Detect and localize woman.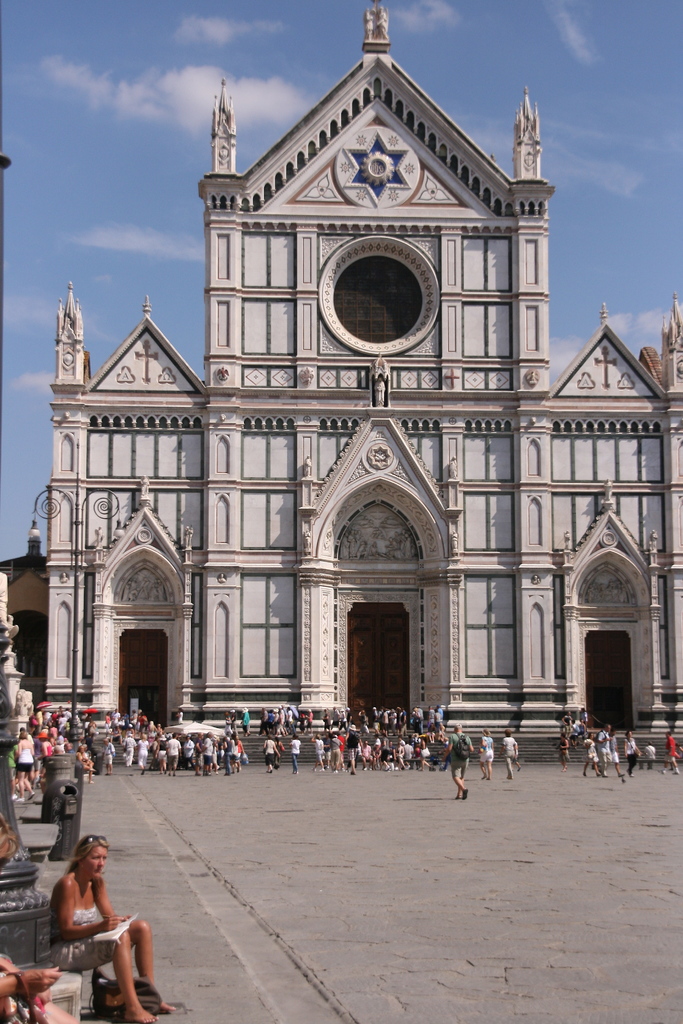
Localized at 0,815,70,1023.
